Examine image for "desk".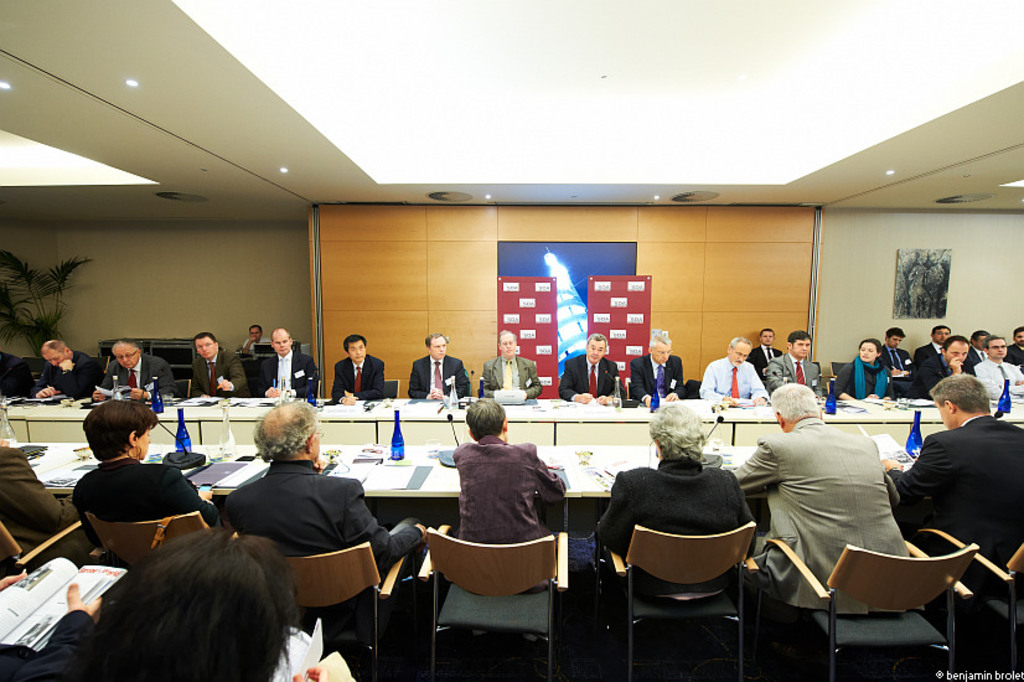
Examination result: {"x1": 5, "y1": 443, "x2": 910, "y2": 532}.
